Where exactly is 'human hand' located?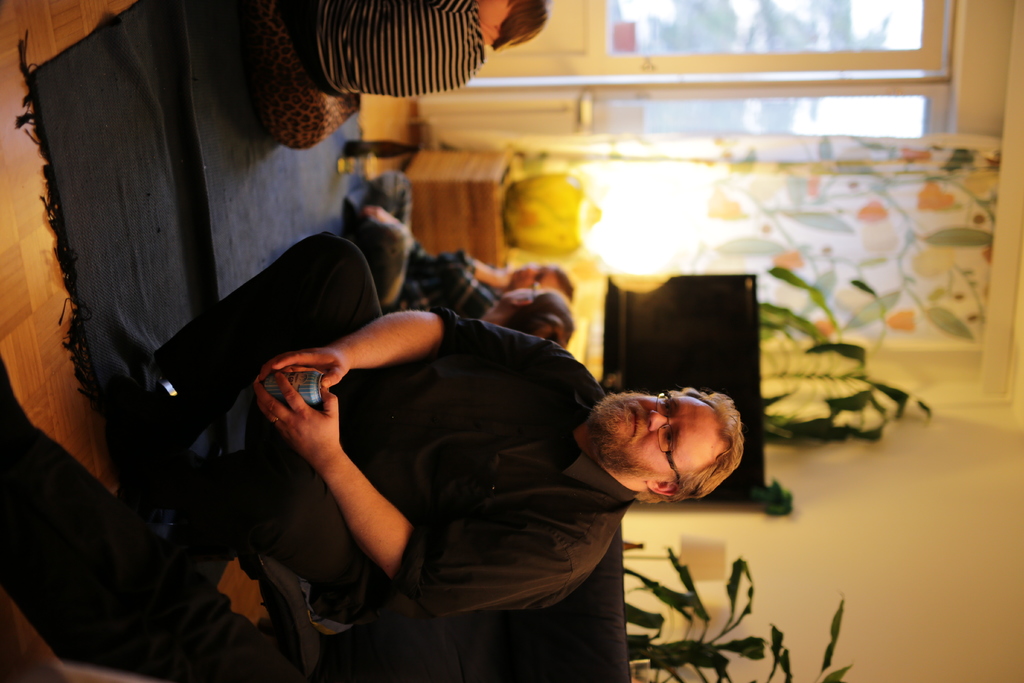
Its bounding box is region(364, 206, 397, 222).
